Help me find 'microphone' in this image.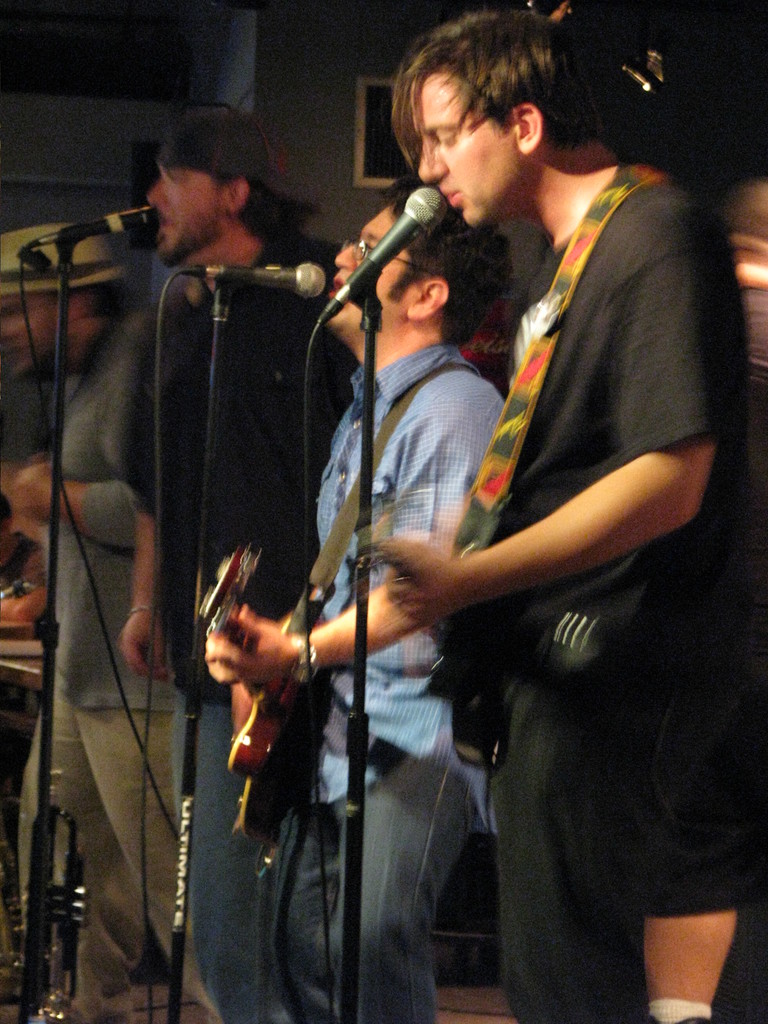
Found it: <region>186, 263, 331, 298</region>.
